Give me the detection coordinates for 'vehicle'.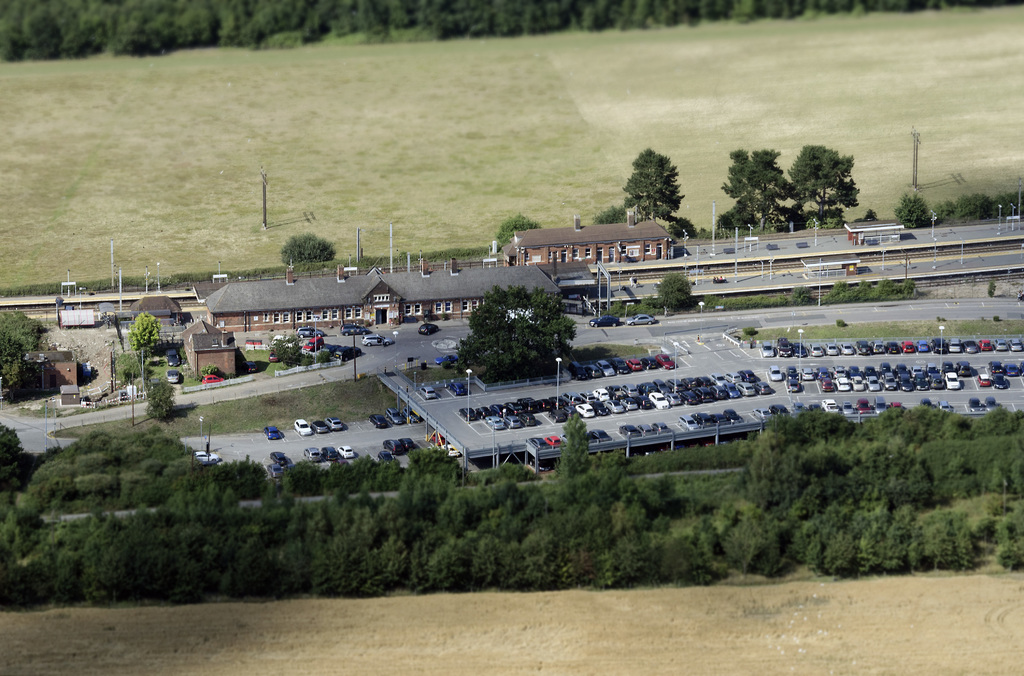
<box>420,323,442,335</box>.
